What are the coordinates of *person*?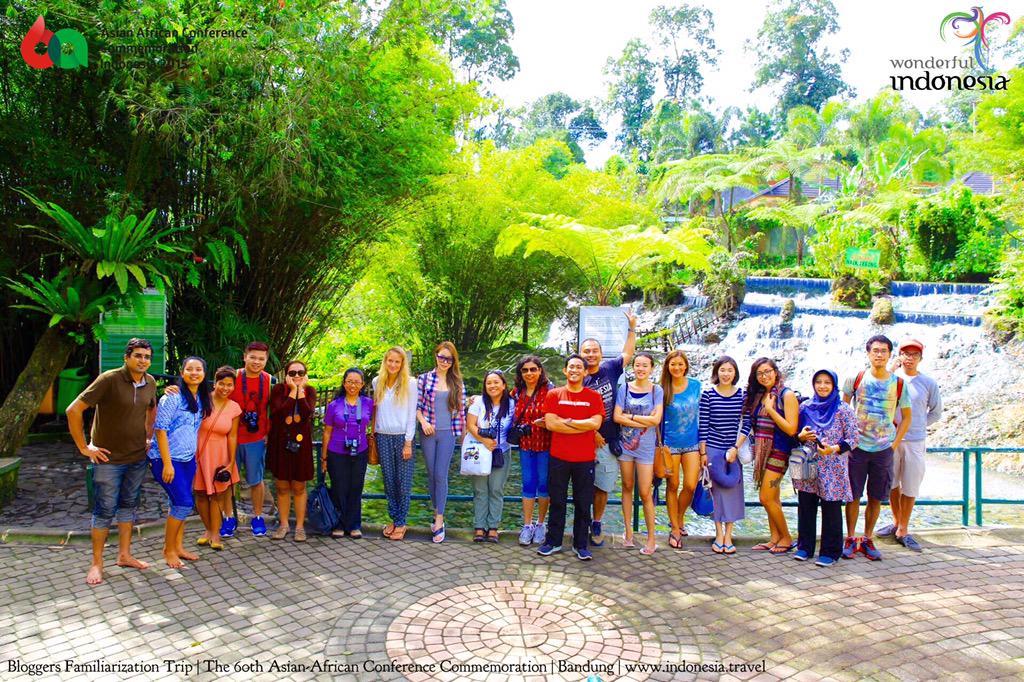
(413,345,471,542).
